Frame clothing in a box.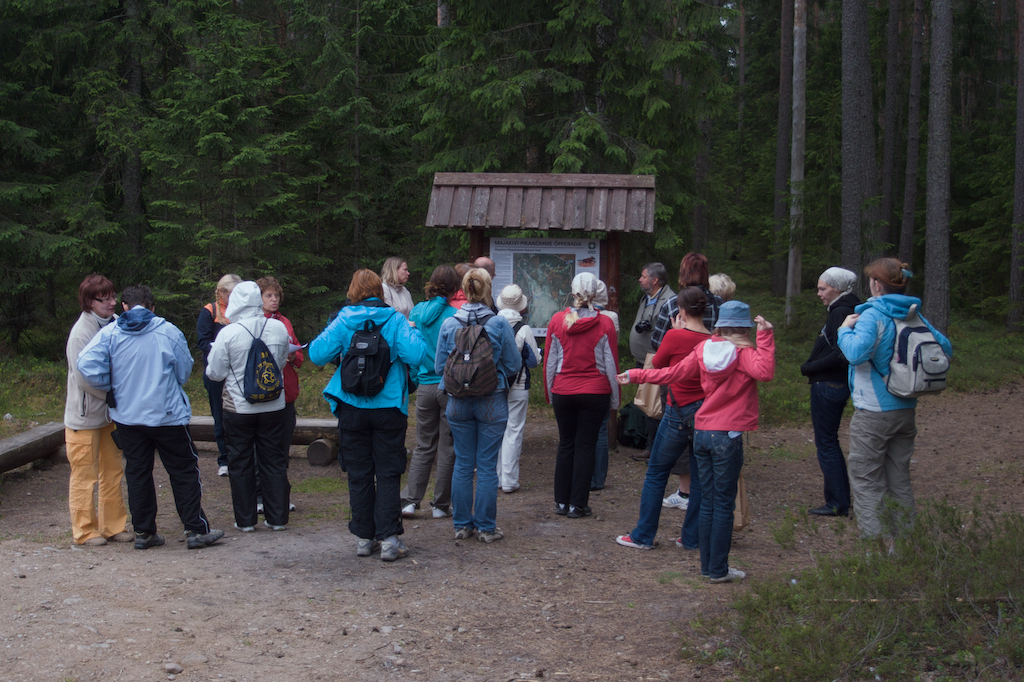
[256, 311, 301, 504].
